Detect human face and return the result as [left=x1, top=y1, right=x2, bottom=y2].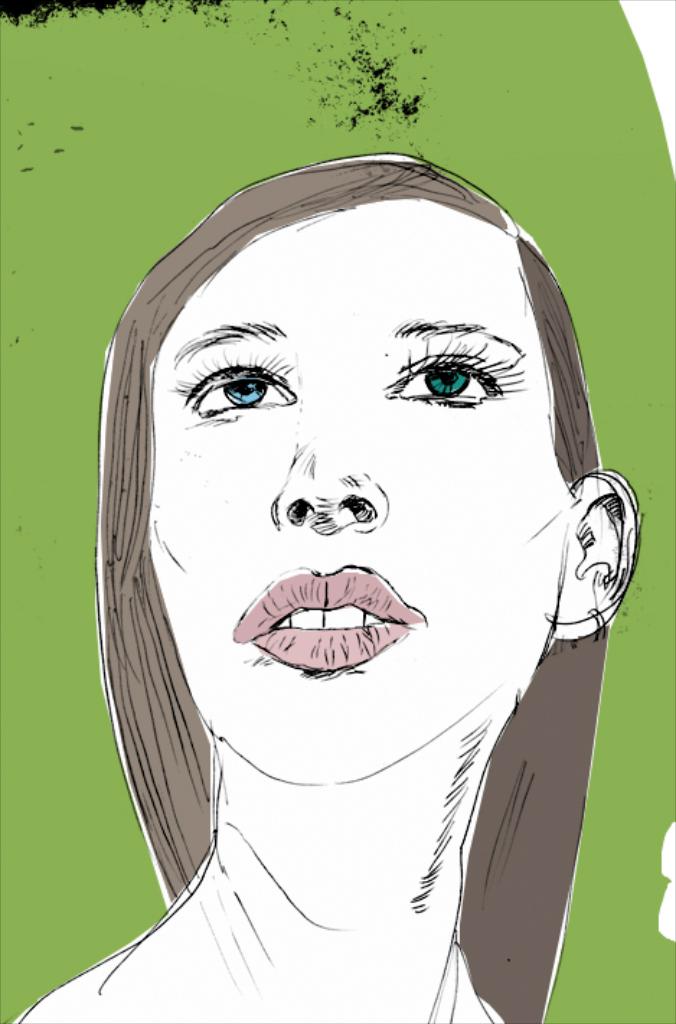
[left=144, top=205, right=574, bottom=785].
